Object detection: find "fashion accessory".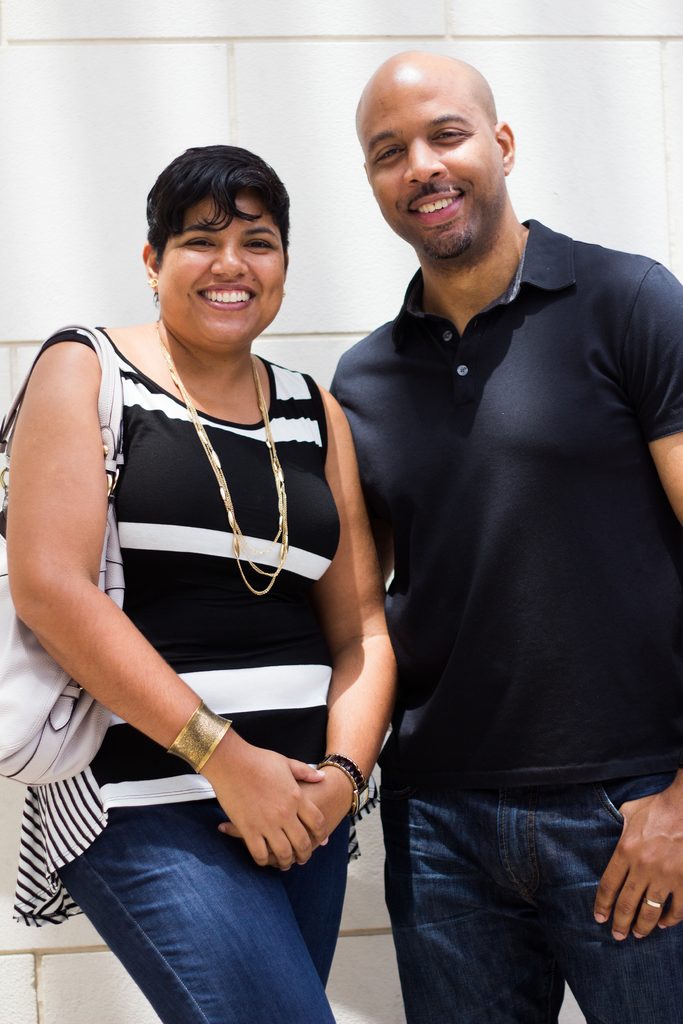
detection(172, 694, 235, 772).
